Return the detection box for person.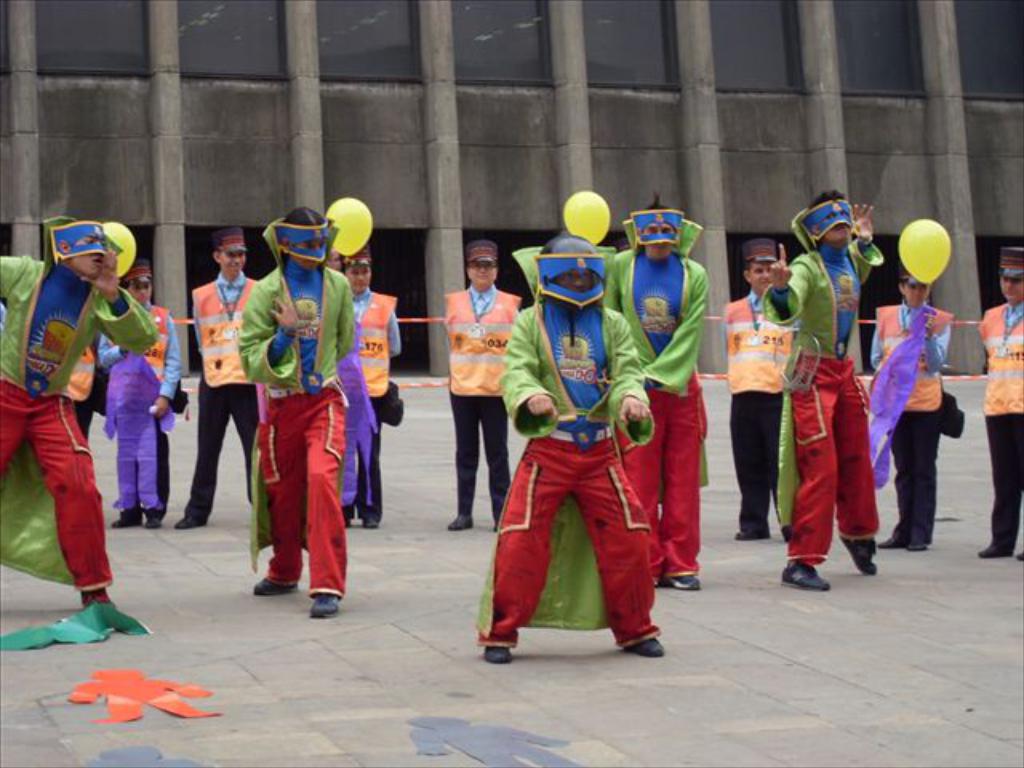
Rect(181, 237, 253, 523).
